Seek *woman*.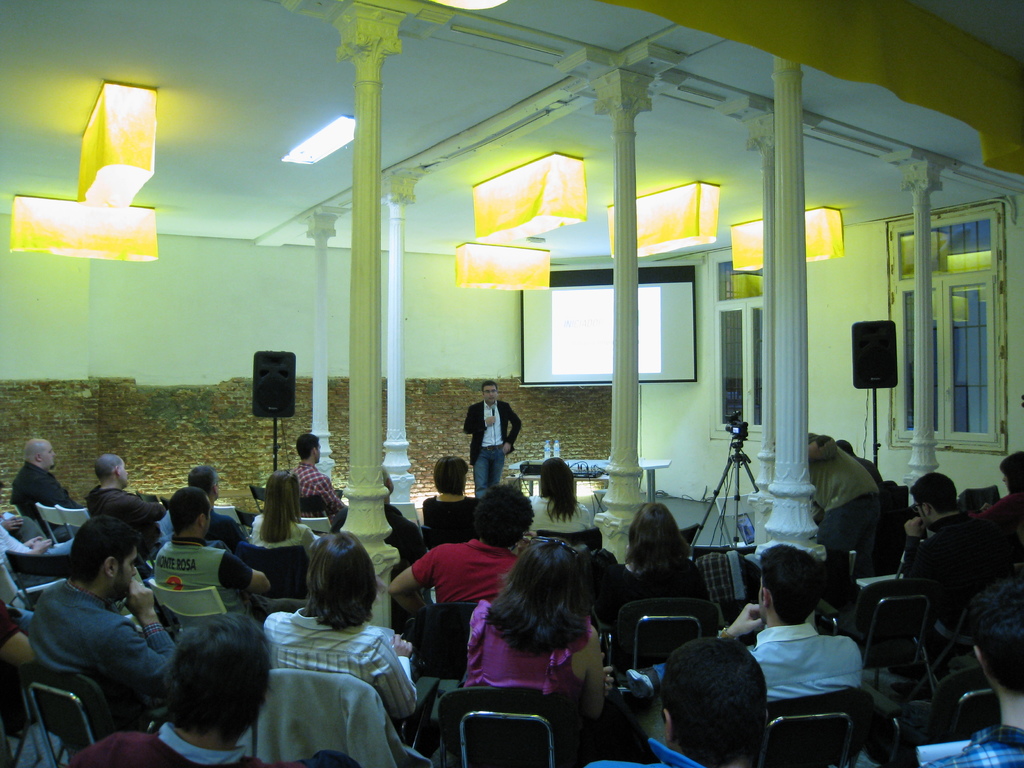
(x1=527, y1=454, x2=595, y2=539).
